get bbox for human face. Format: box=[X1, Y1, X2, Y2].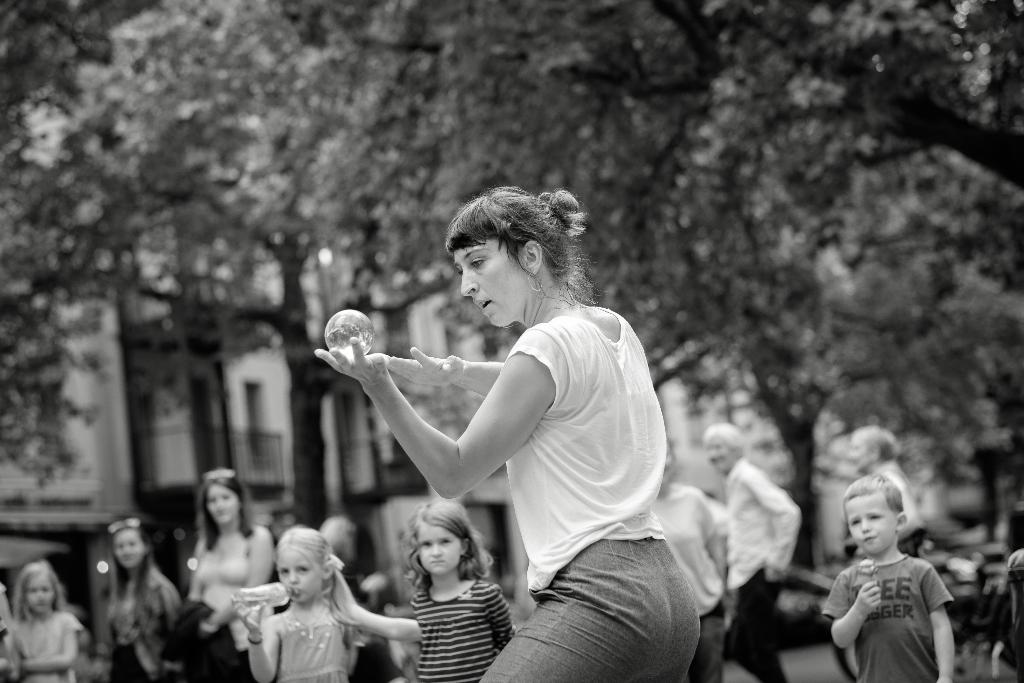
box=[115, 530, 144, 563].
